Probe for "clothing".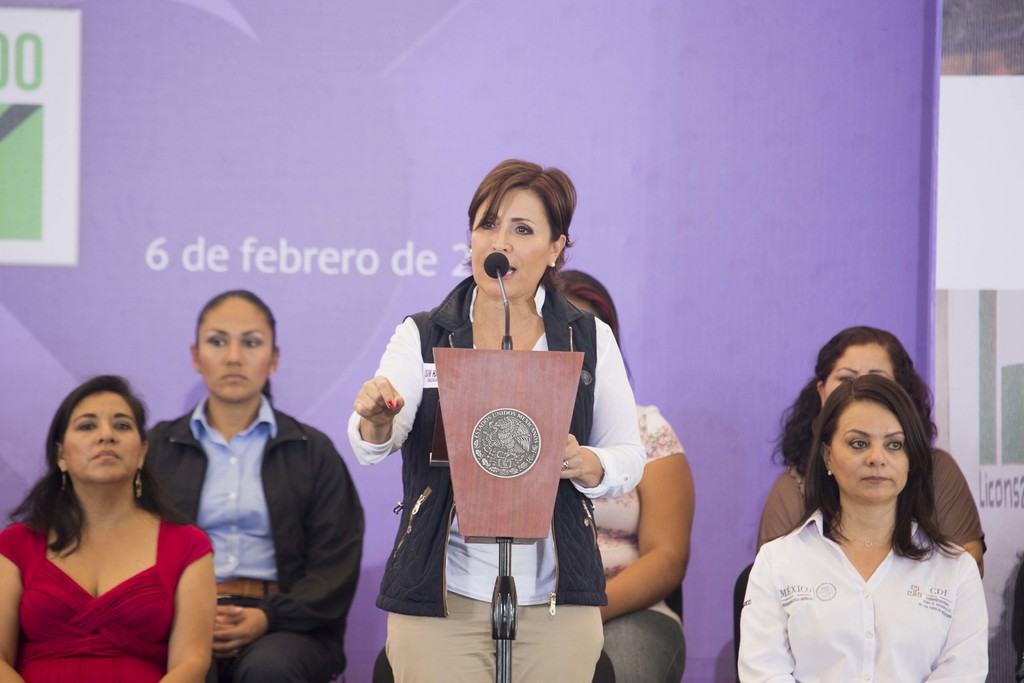
Probe result: [132,398,369,682].
